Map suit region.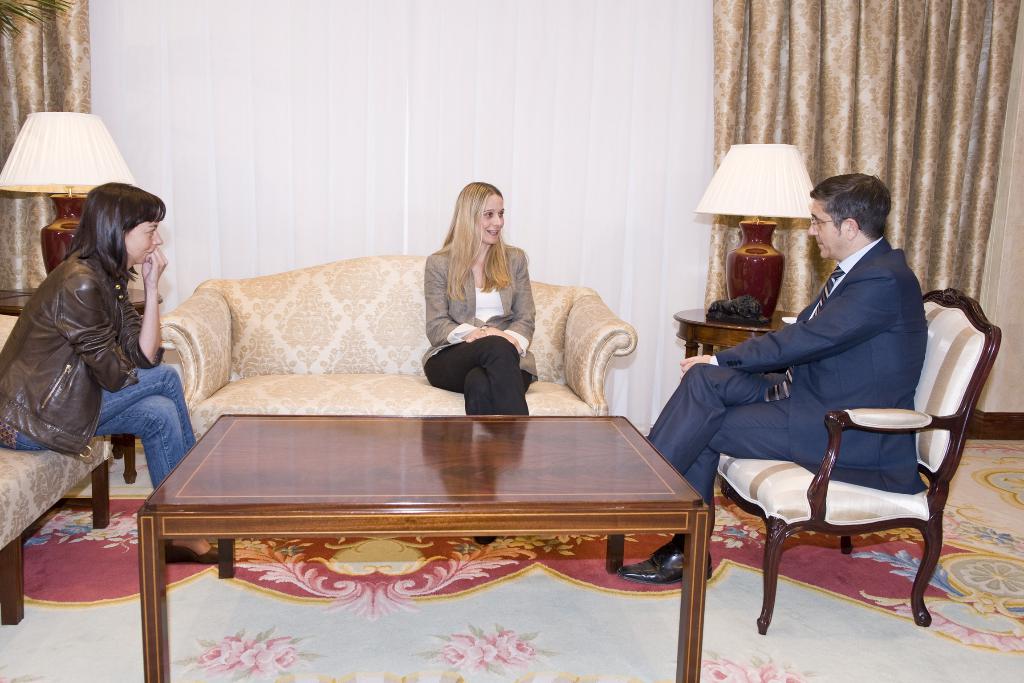
Mapped to Rect(680, 187, 950, 615).
